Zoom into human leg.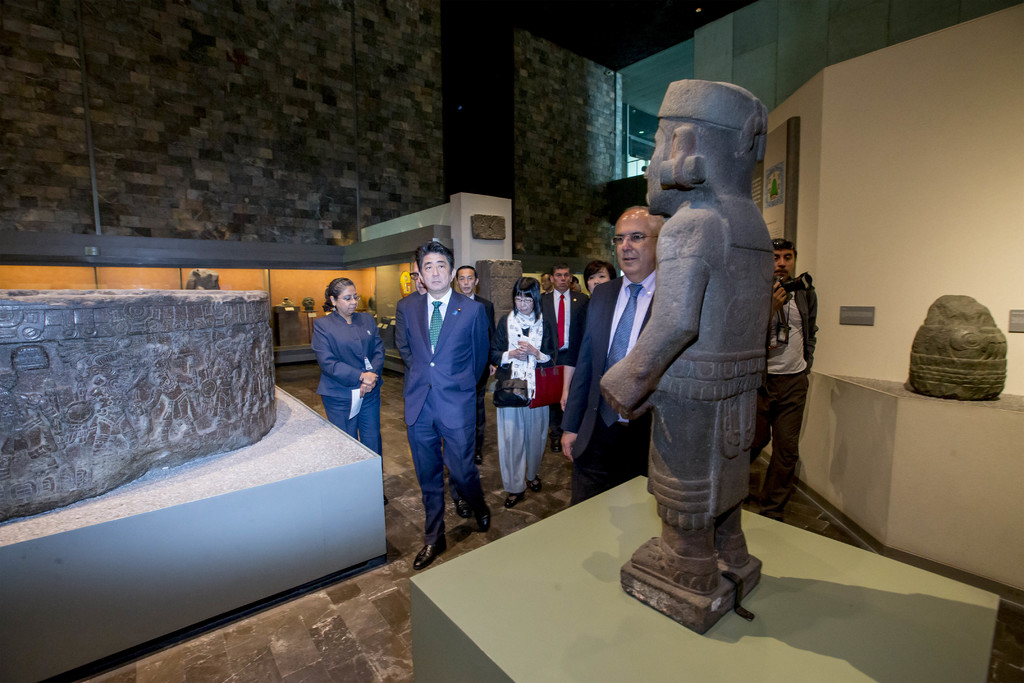
Zoom target: {"left": 411, "top": 398, "right": 440, "bottom": 569}.
